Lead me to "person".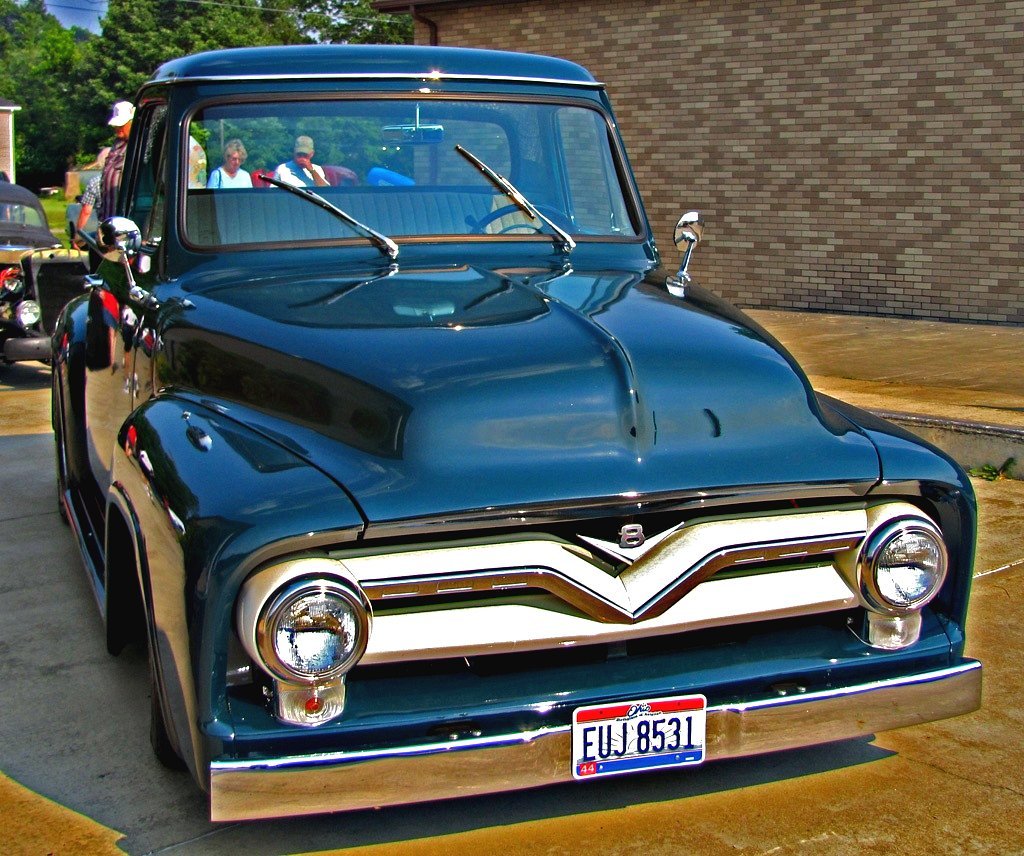
Lead to x1=213 y1=131 x2=251 y2=186.
